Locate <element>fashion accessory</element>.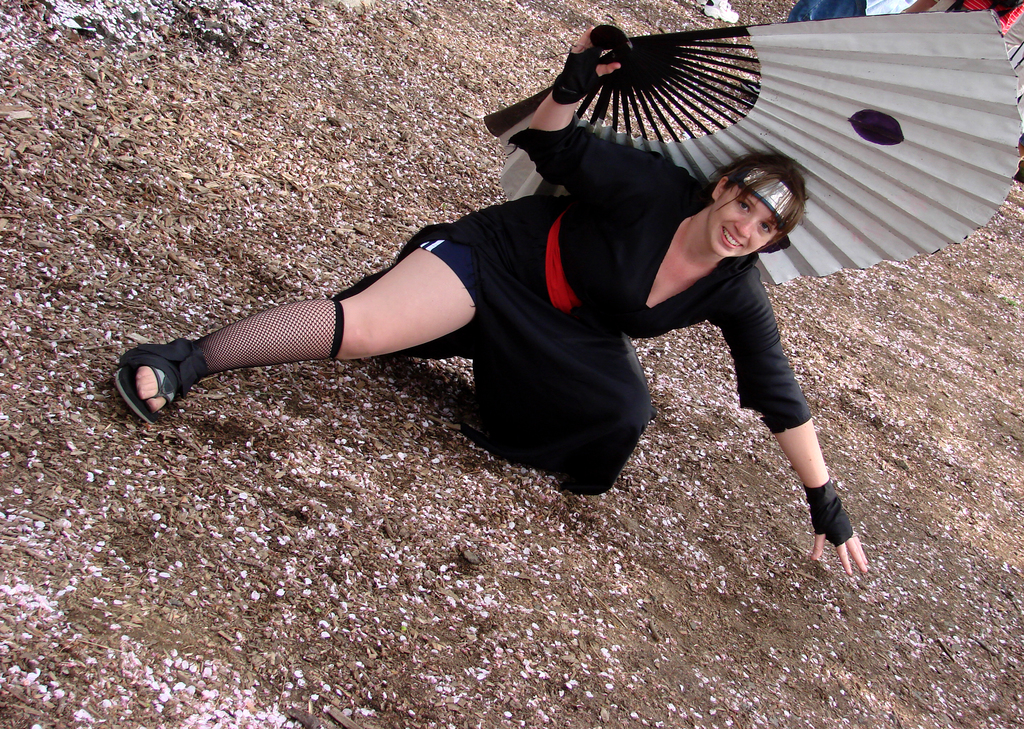
Bounding box: x1=726, y1=156, x2=804, y2=224.
